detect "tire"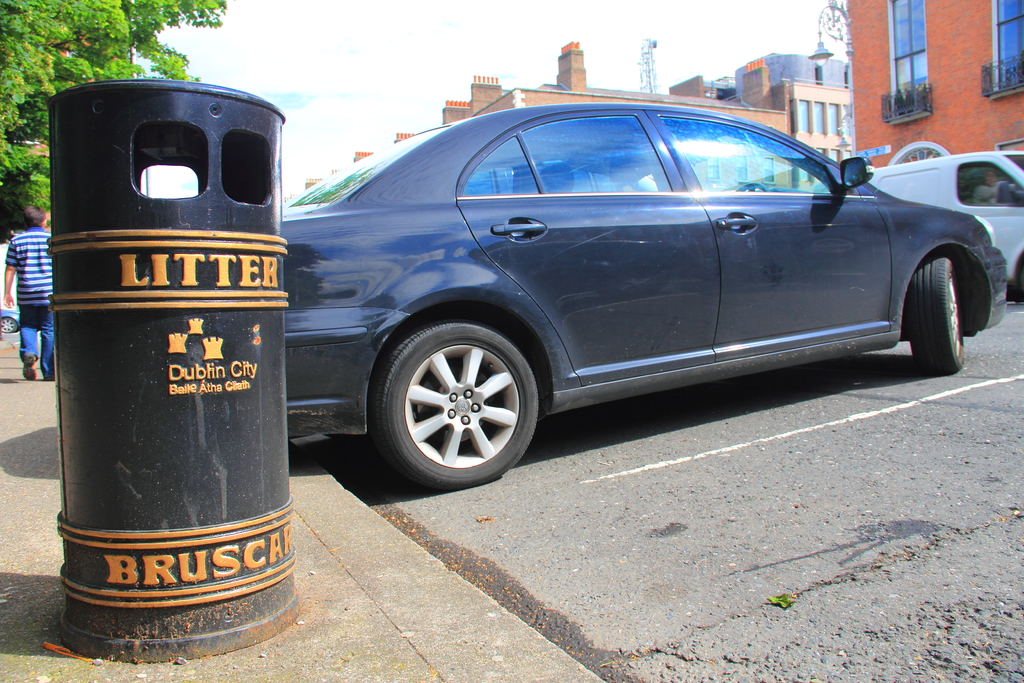
<box>897,255,964,375</box>
